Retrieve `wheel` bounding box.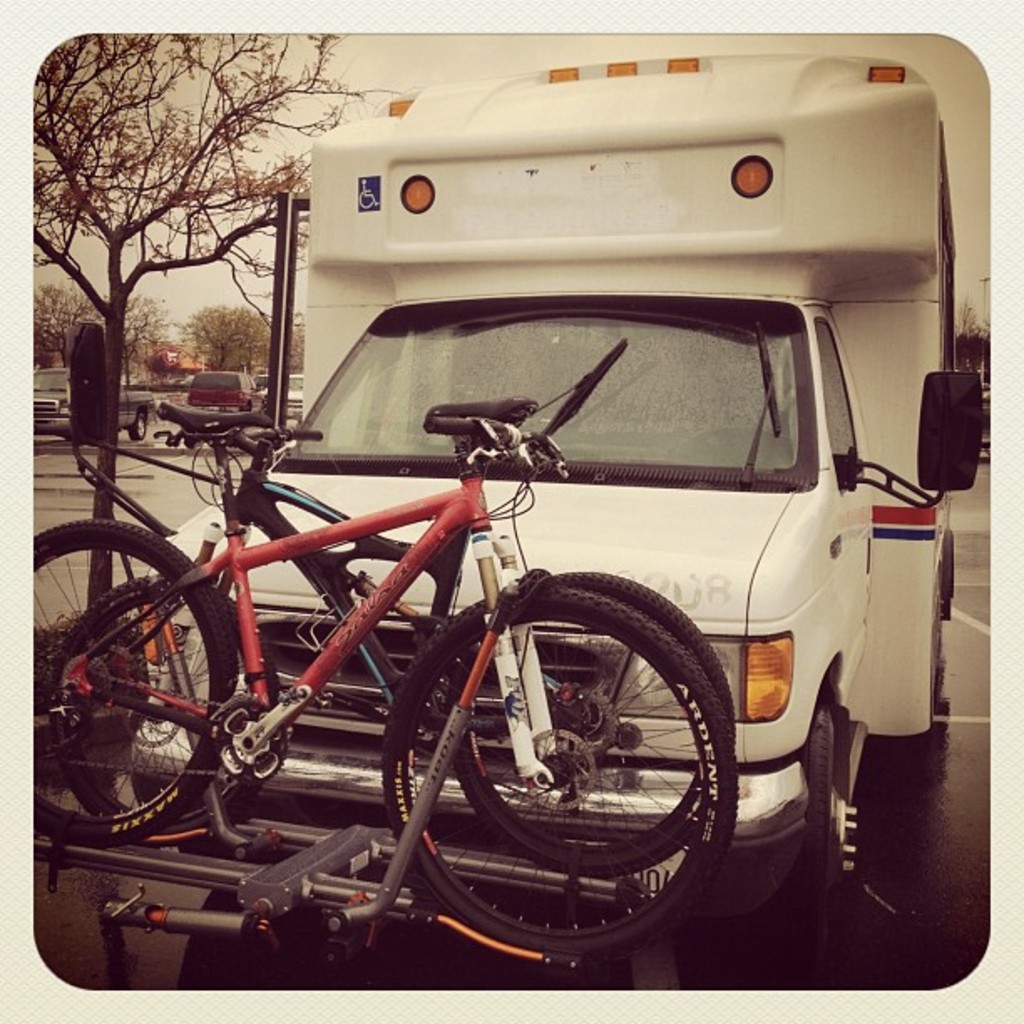
Bounding box: [x1=30, y1=517, x2=243, y2=850].
